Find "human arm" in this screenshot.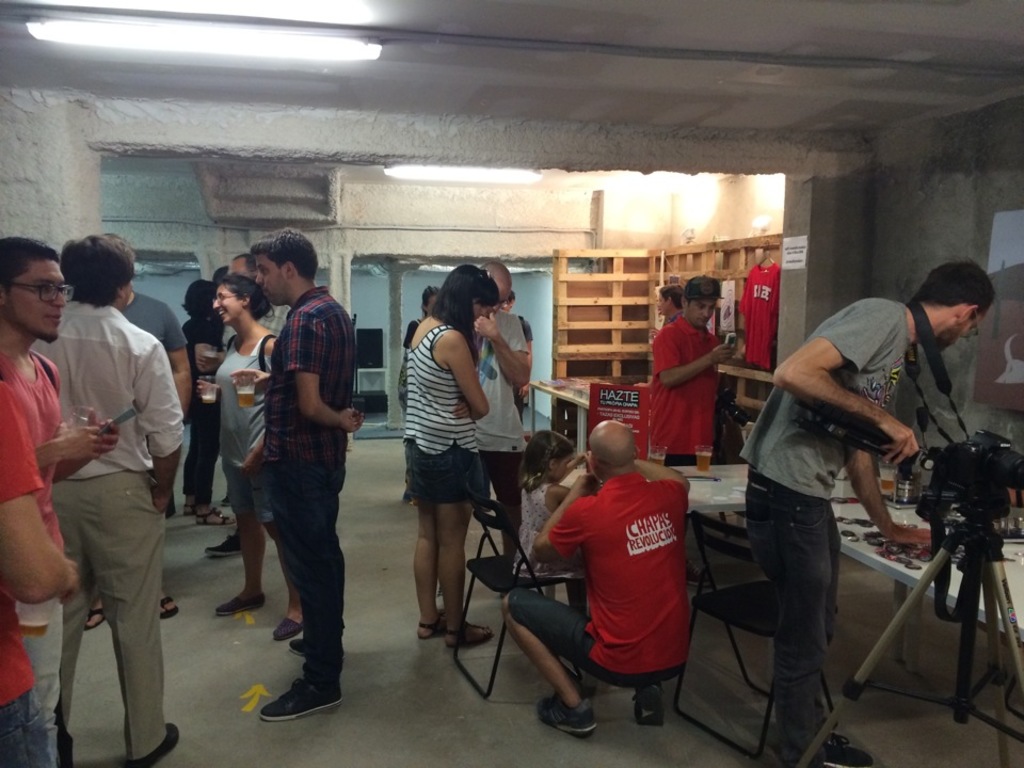
The bounding box for "human arm" is l=529, t=470, r=602, b=559.
